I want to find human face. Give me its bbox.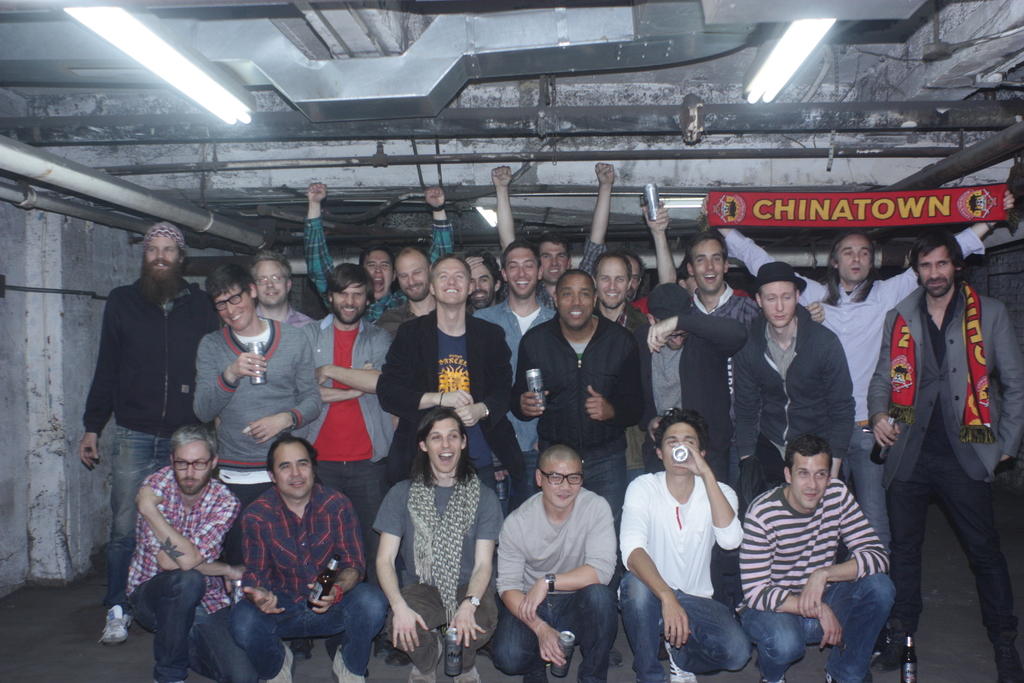
region(792, 456, 832, 509).
